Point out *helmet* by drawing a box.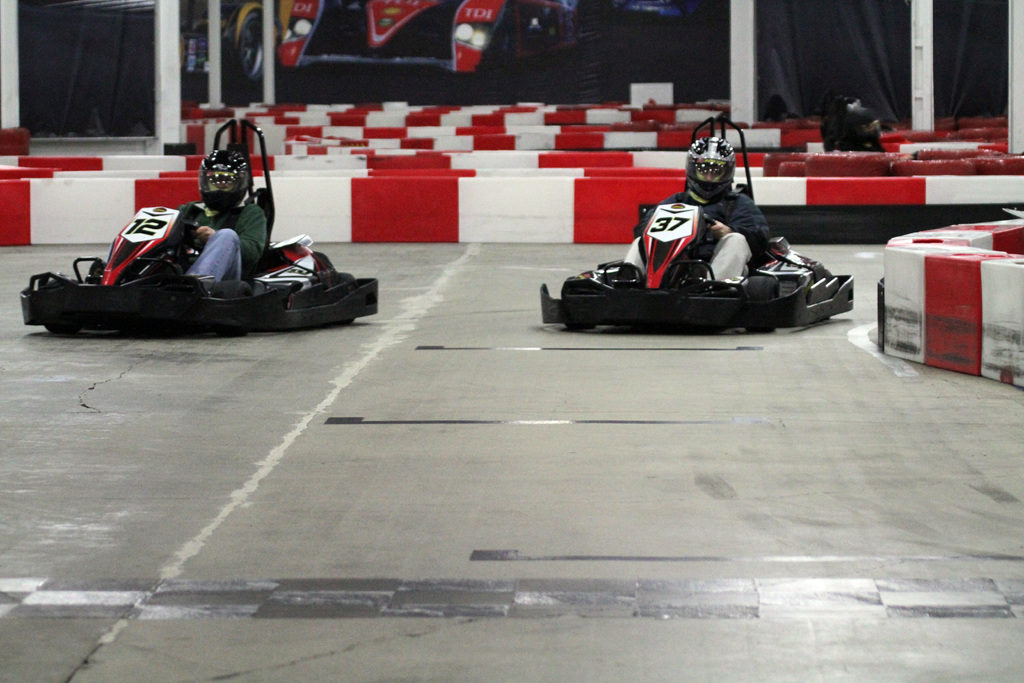
BBox(682, 135, 737, 204).
